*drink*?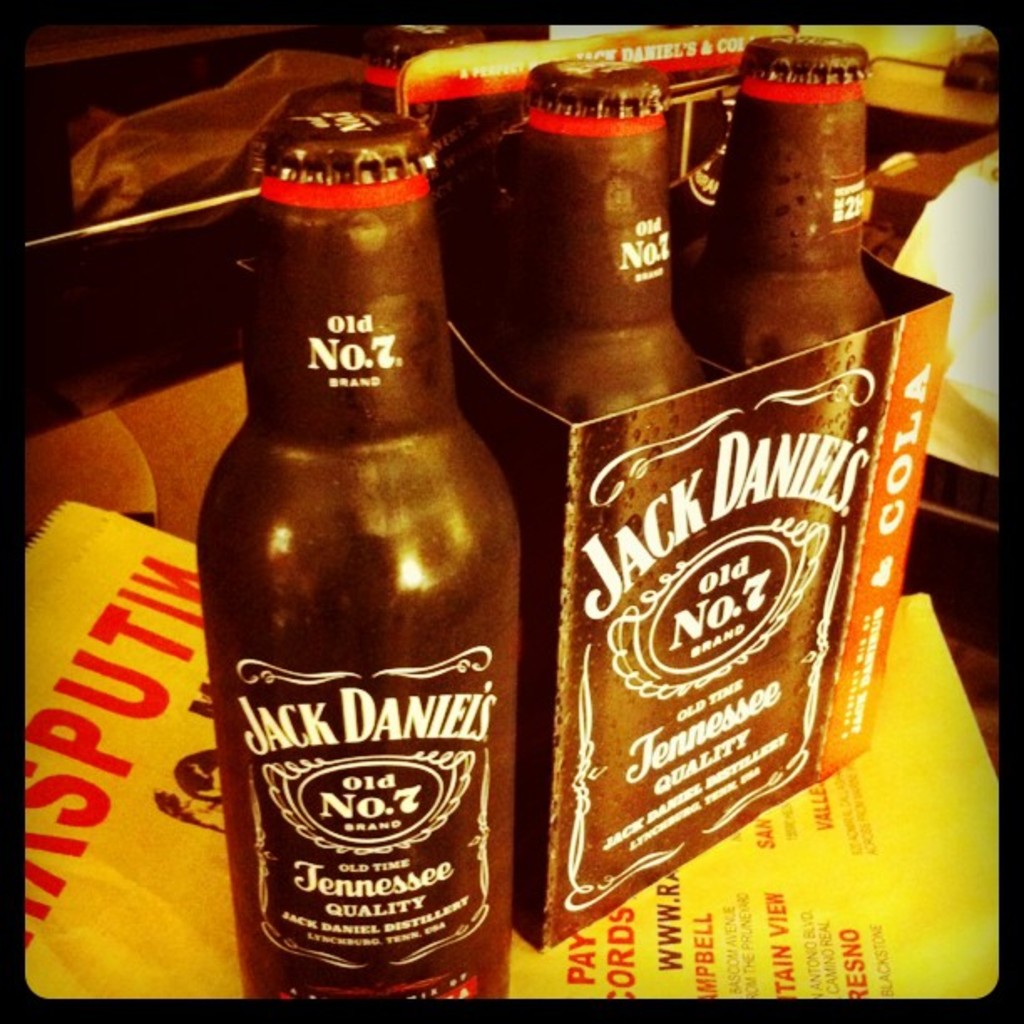
[494,55,713,428]
